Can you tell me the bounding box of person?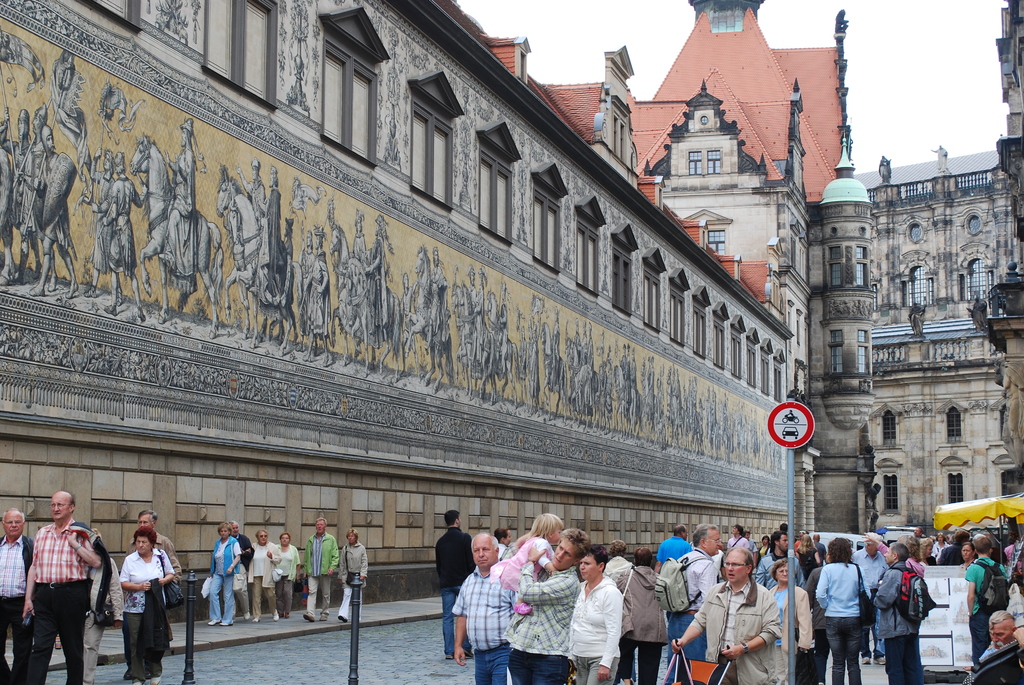
{"x1": 816, "y1": 534, "x2": 867, "y2": 684}.
